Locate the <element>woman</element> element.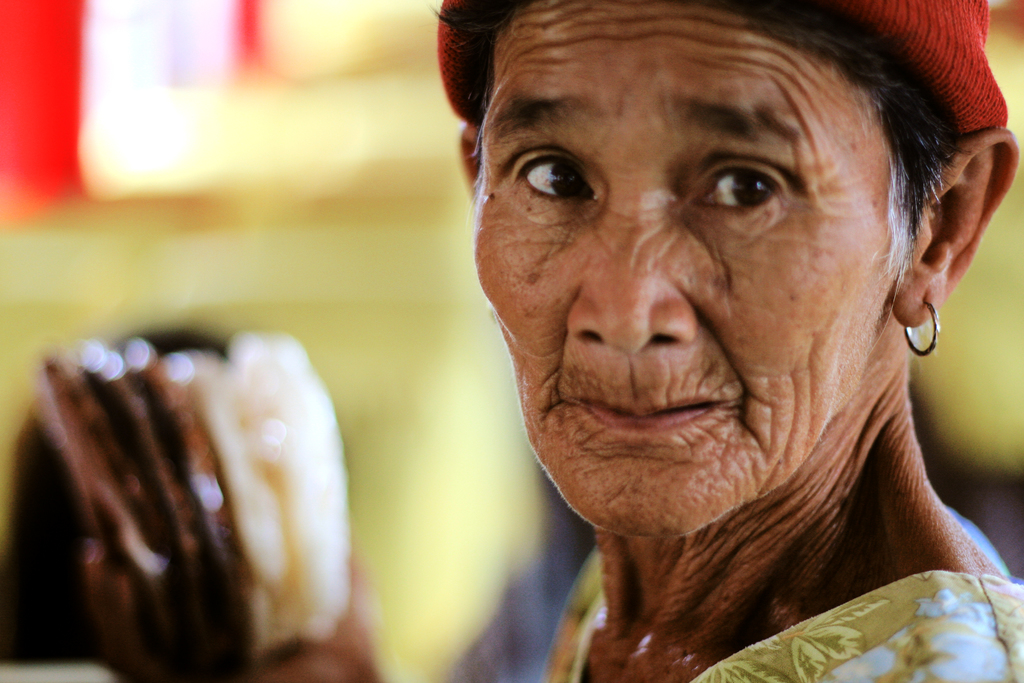
Element bbox: 378, 0, 1023, 677.
